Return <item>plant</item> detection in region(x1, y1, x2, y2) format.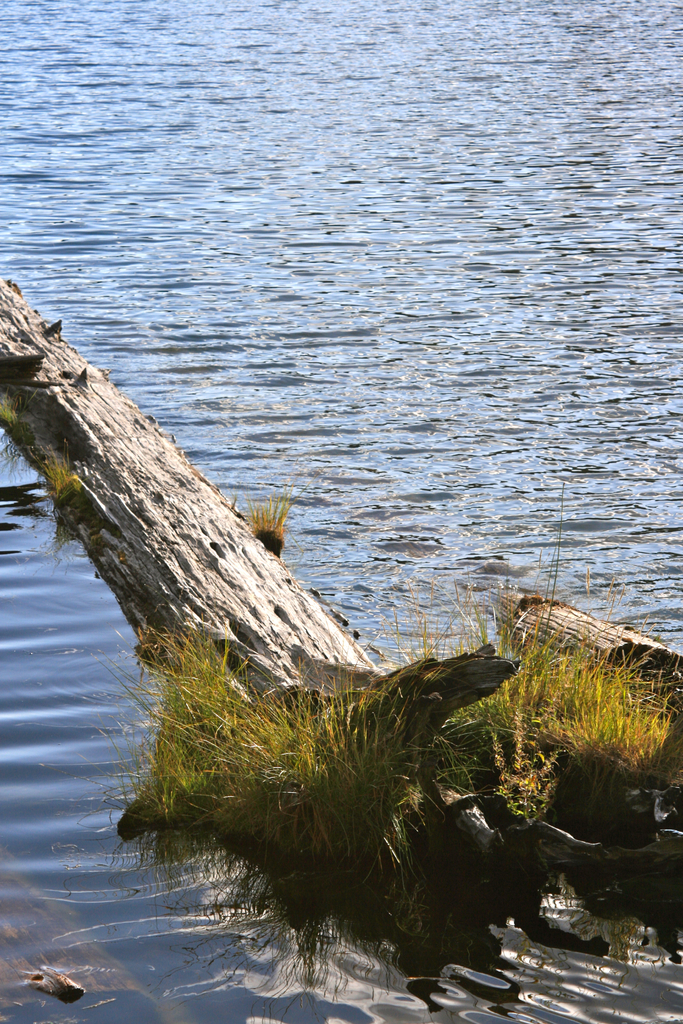
region(51, 503, 110, 575).
